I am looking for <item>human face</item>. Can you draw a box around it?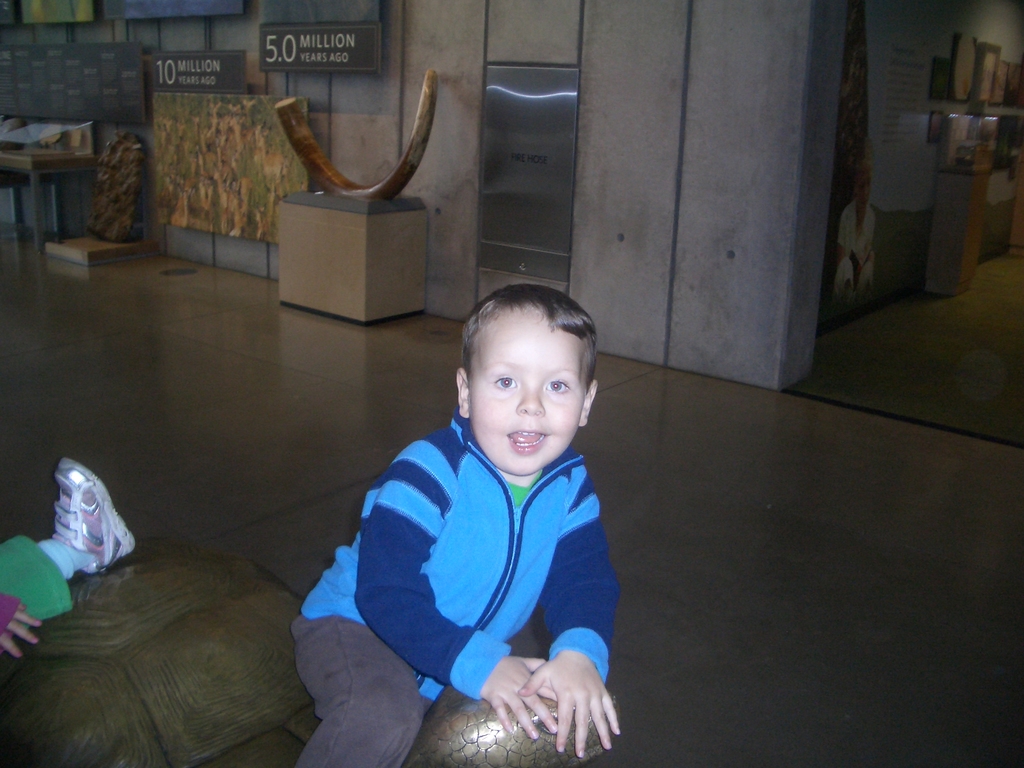
Sure, the bounding box is select_region(469, 305, 586, 475).
